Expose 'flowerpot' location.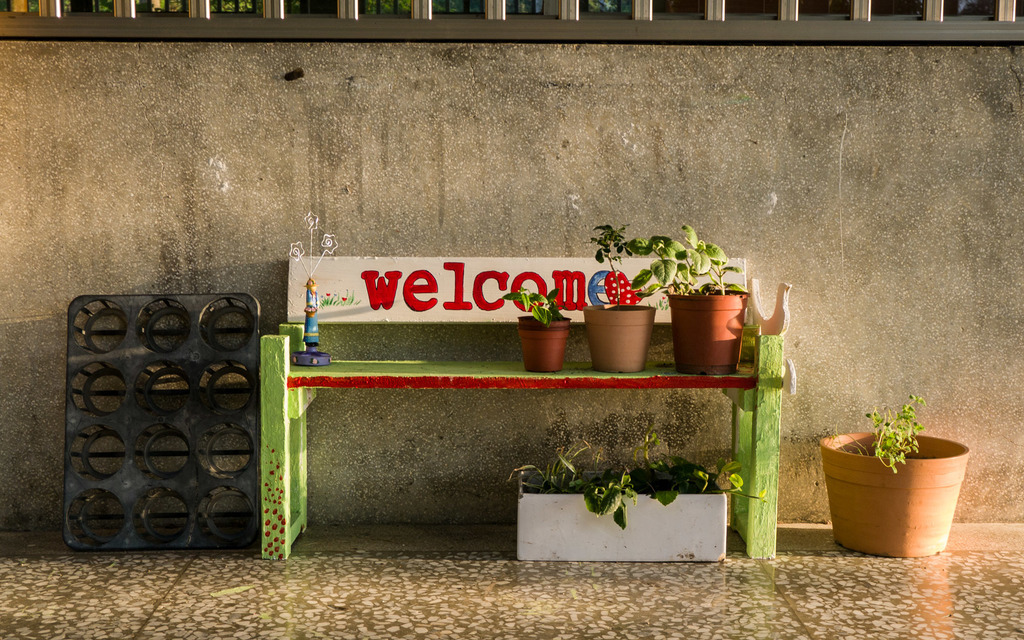
Exposed at BBox(516, 465, 724, 565).
